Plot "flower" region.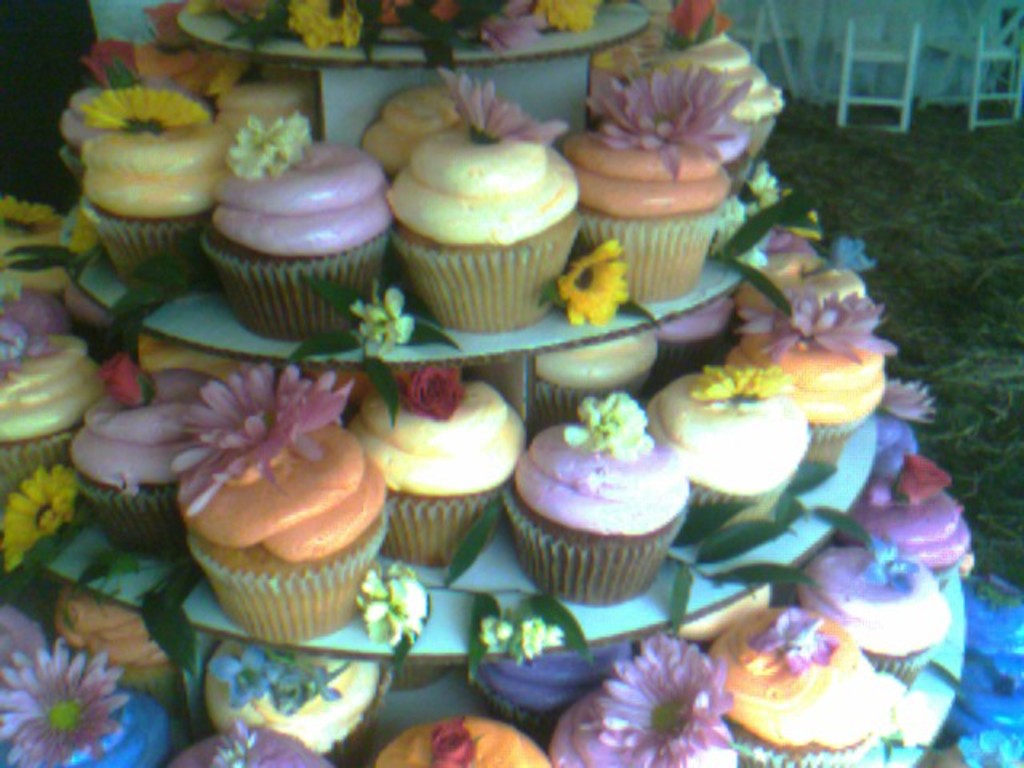
Plotted at (left=373, top=563, right=419, bottom=638).
